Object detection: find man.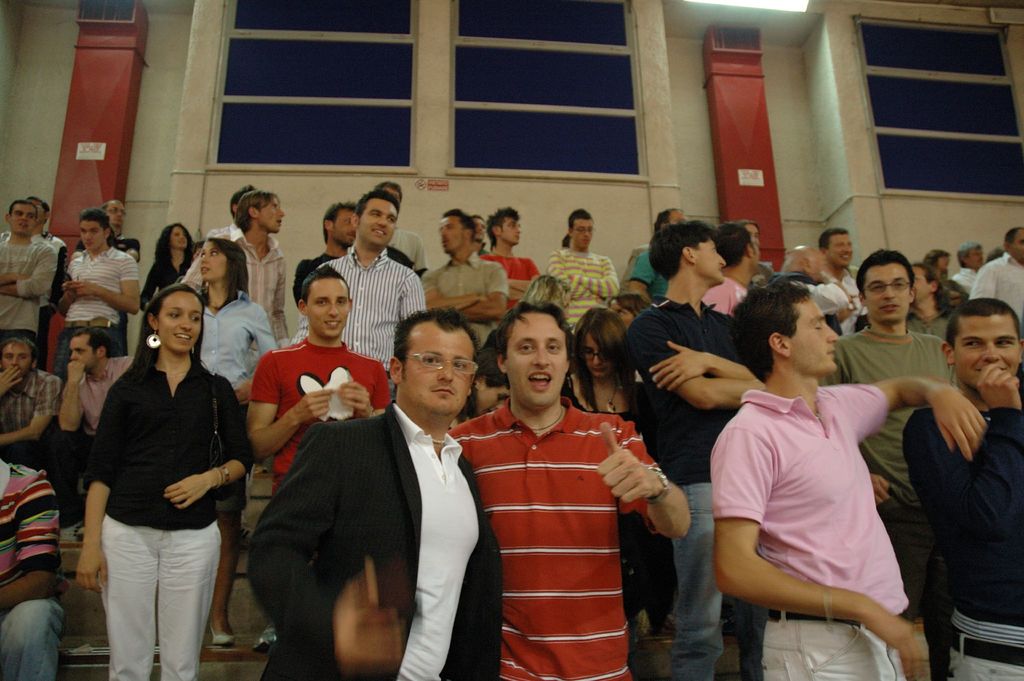
0 201 56 345.
